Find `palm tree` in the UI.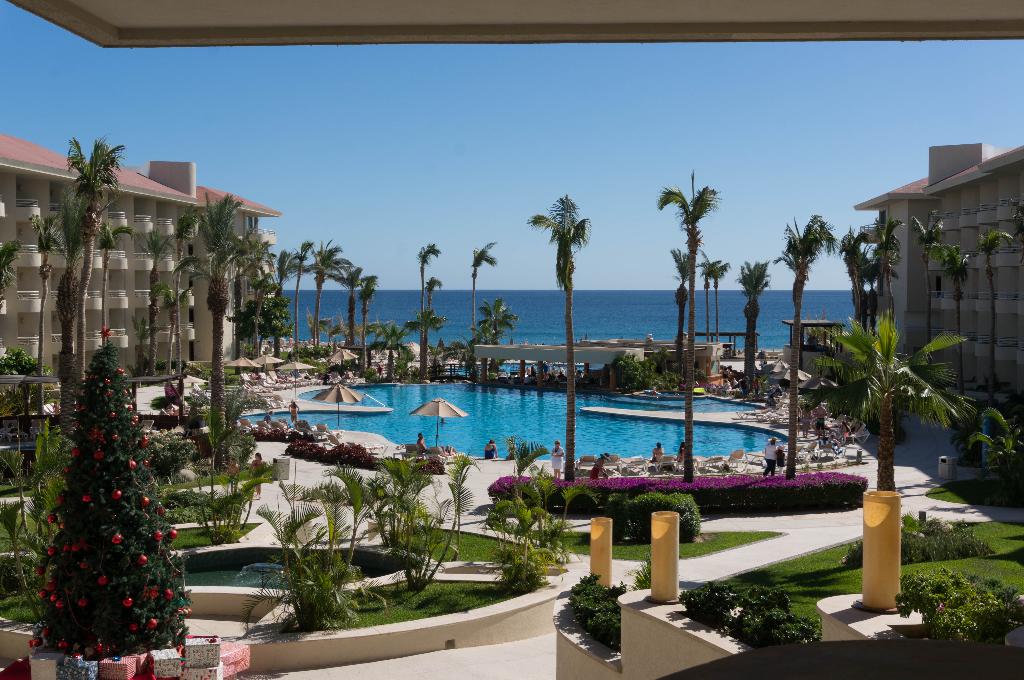
UI element at 97,225,124,345.
